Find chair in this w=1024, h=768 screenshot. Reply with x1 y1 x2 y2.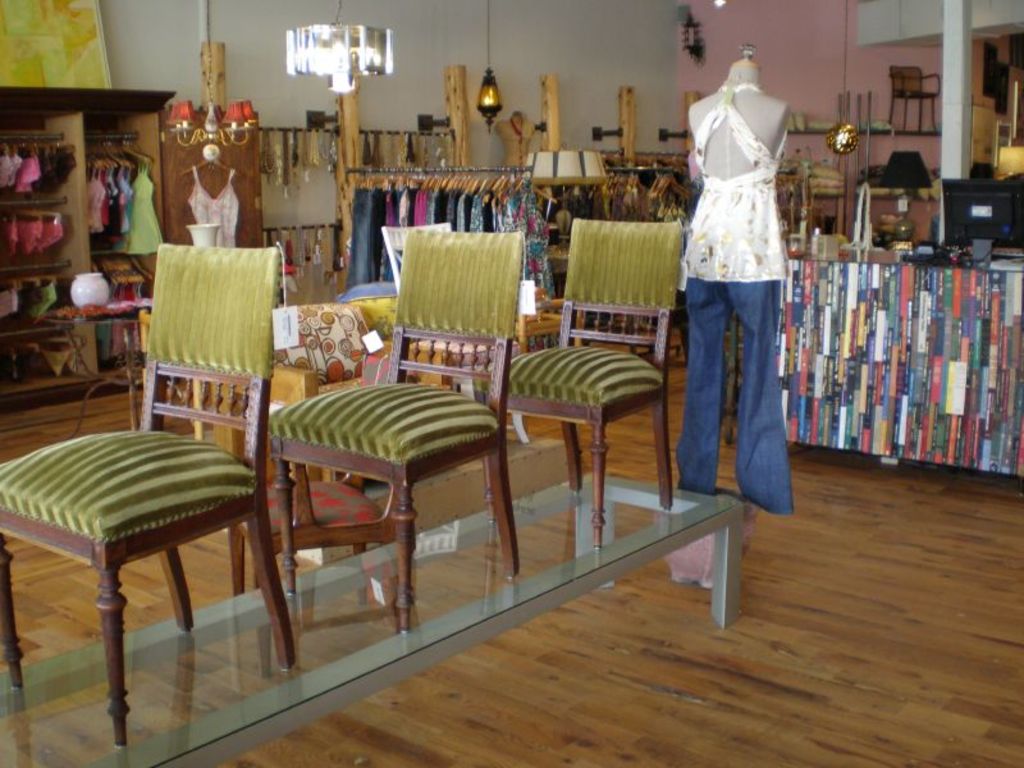
488 215 684 553.
